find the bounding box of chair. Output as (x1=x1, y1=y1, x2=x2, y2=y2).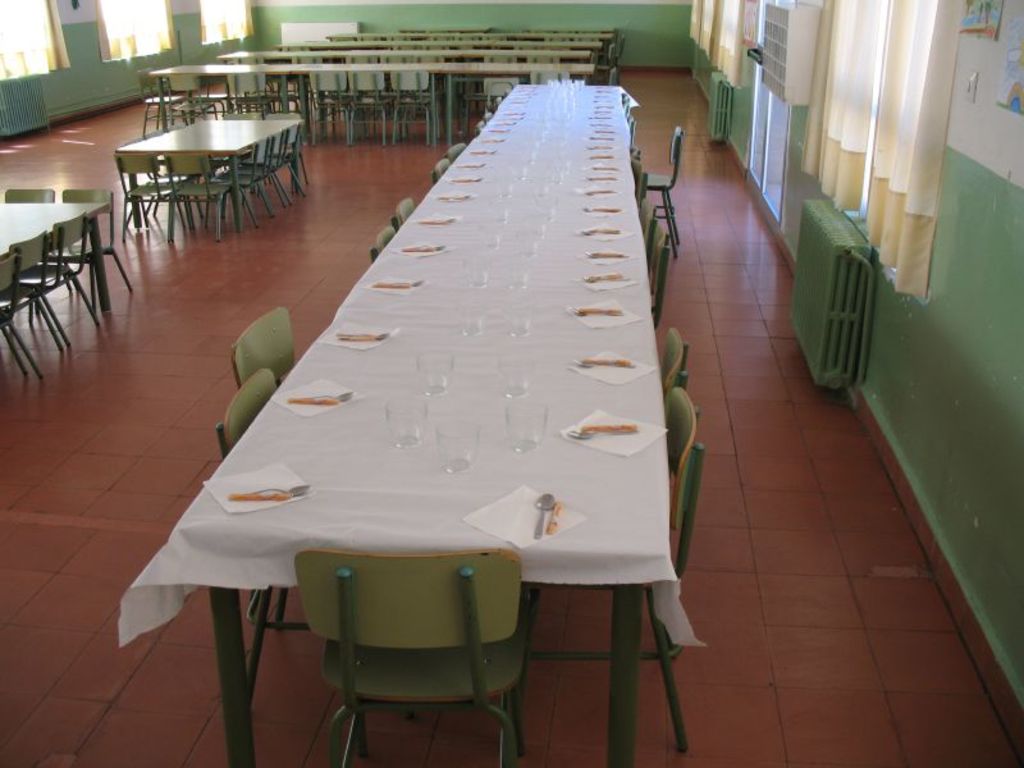
(x1=4, y1=182, x2=67, y2=243).
